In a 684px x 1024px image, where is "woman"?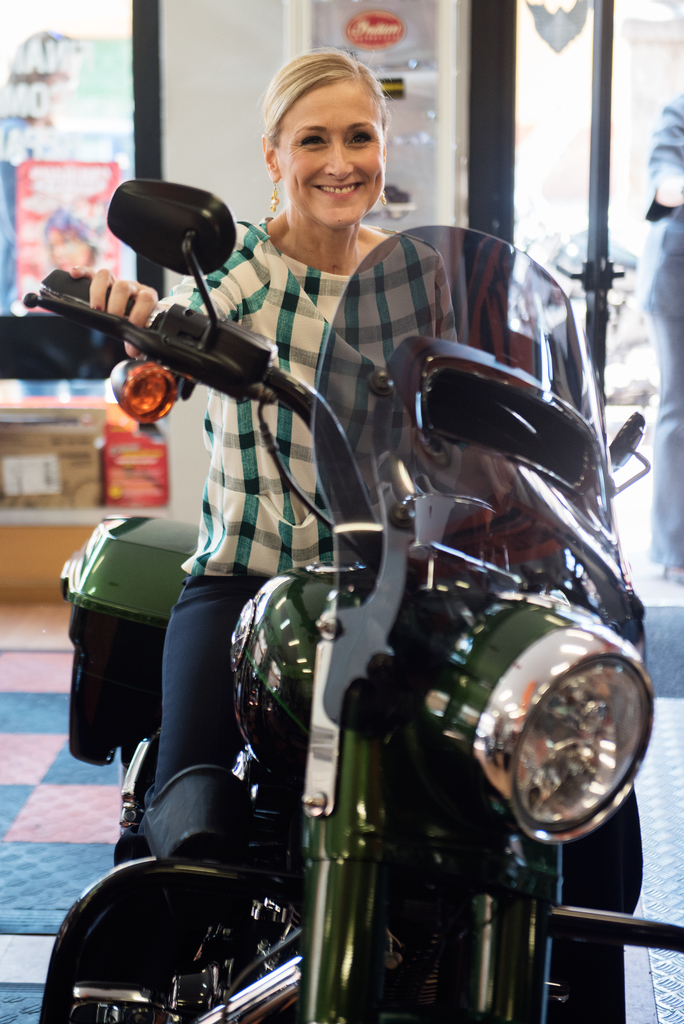
{"x1": 105, "y1": 61, "x2": 503, "y2": 1023}.
